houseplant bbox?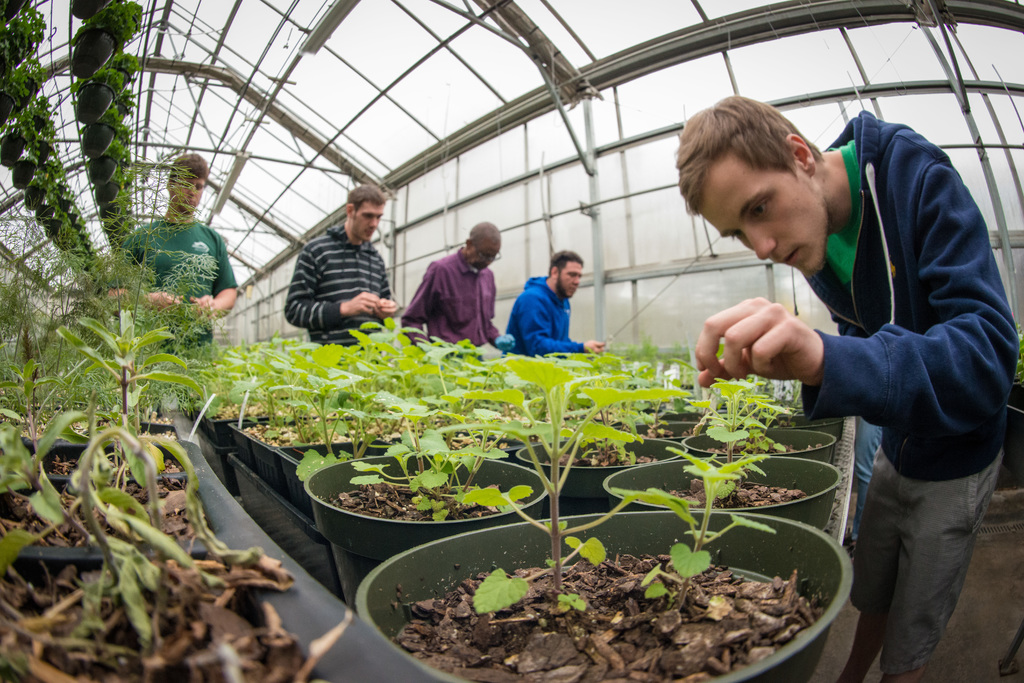
x1=80, y1=157, x2=116, y2=194
